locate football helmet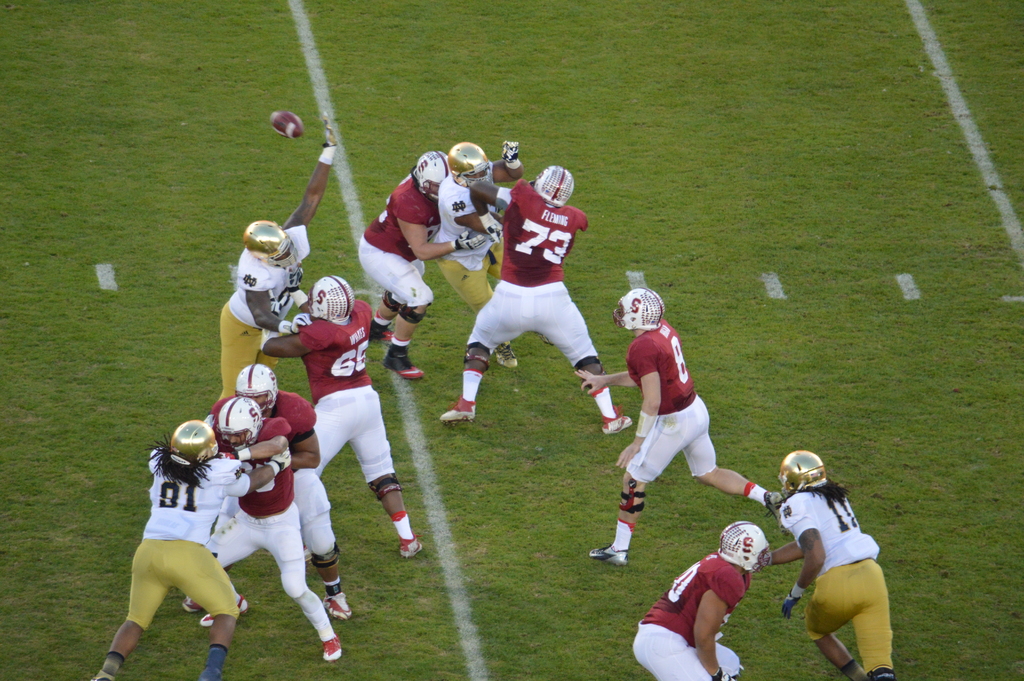
[x1=409, y1=147, x2=450, y2=203]
